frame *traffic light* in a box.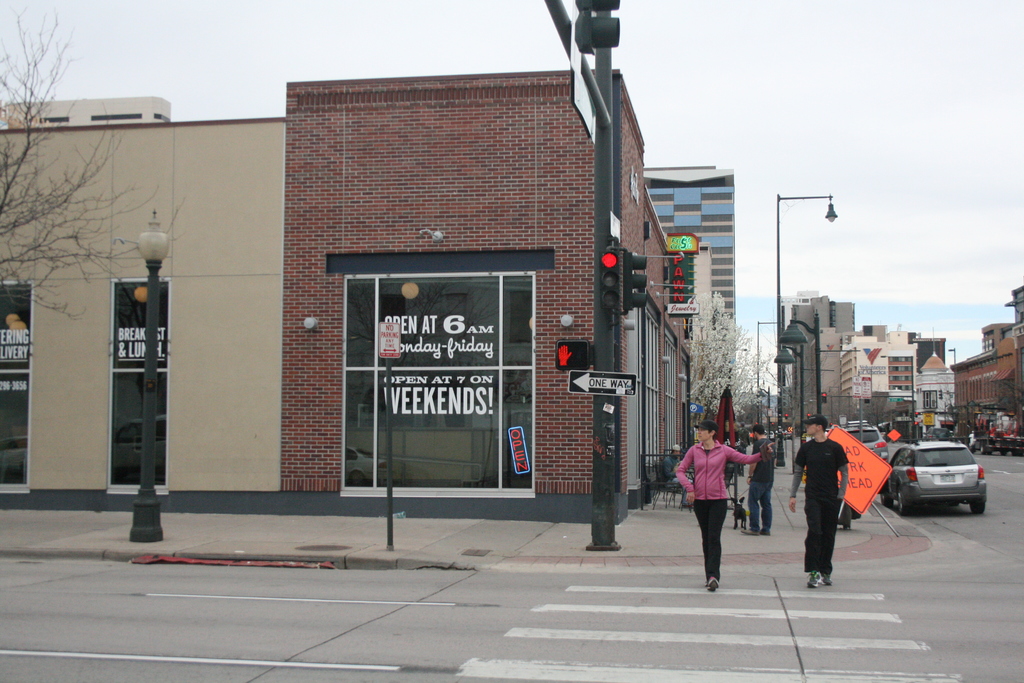
locate(597, 251, 621, 309).
